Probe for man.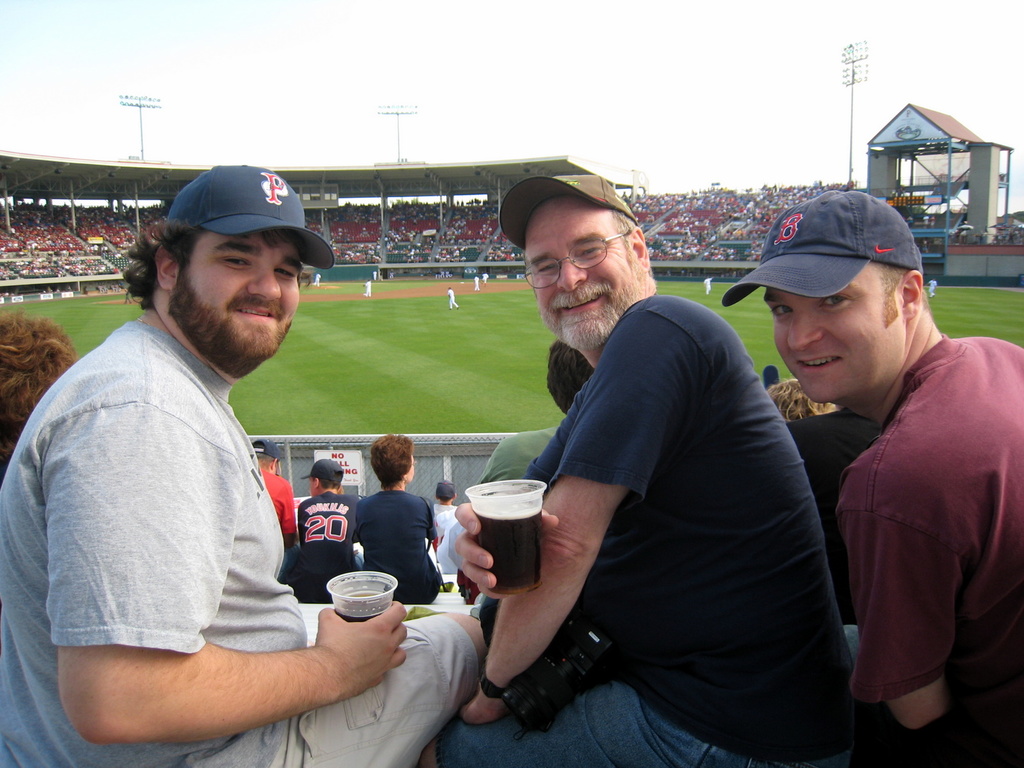
Probe result: <bbox>759, 179, 1023, 767</bbox>.
